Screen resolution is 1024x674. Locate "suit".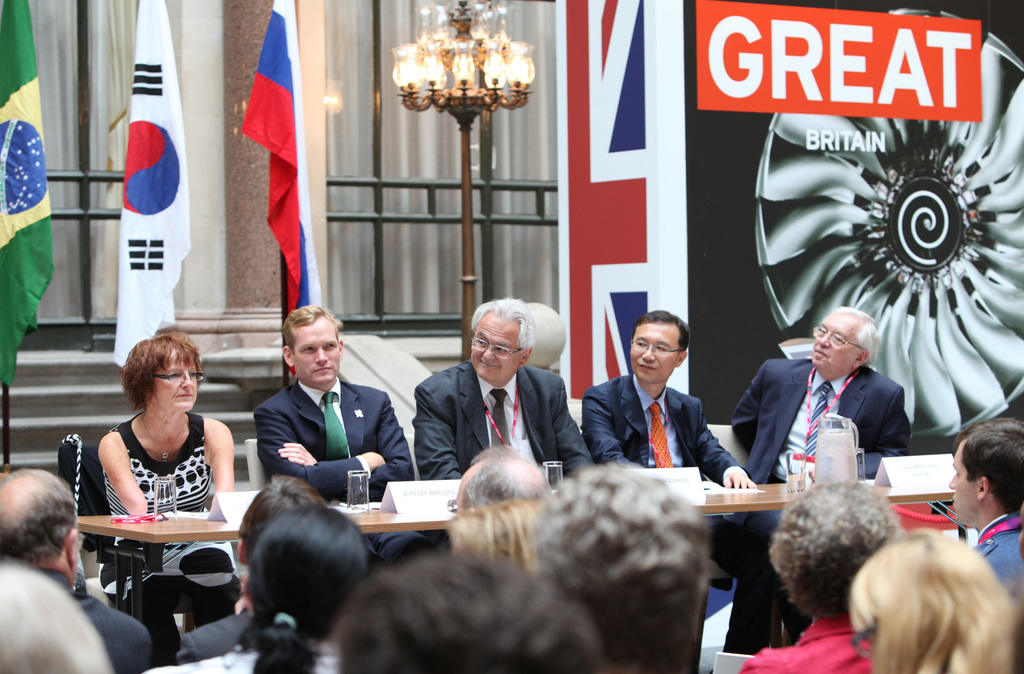
230,332,403,500.
